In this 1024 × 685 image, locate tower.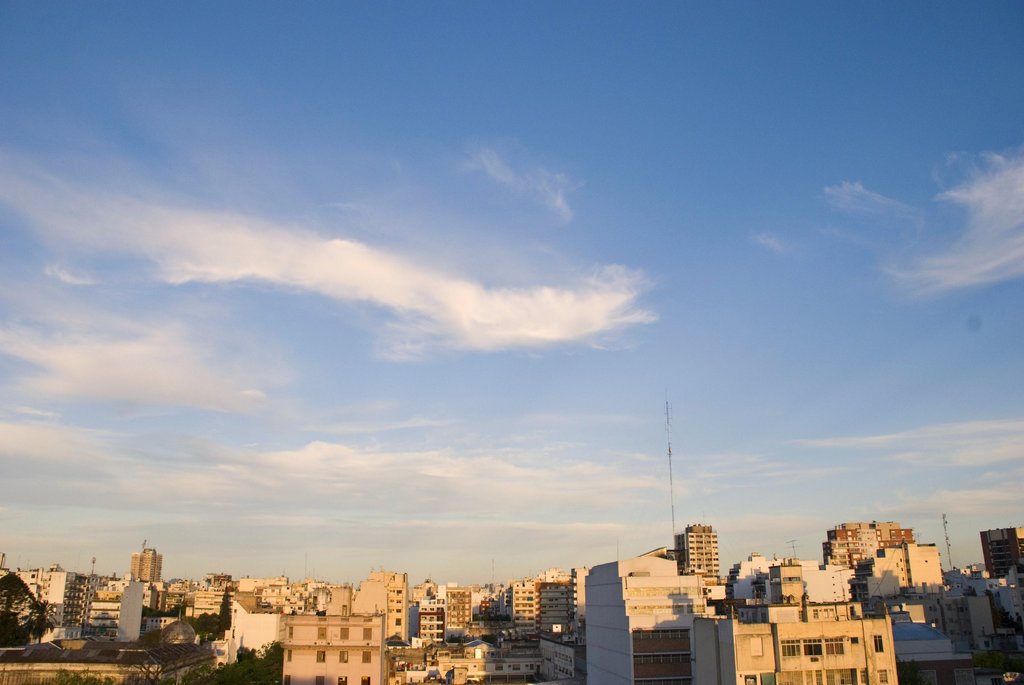
Bounding box: region(824, 520, 918, 601).
